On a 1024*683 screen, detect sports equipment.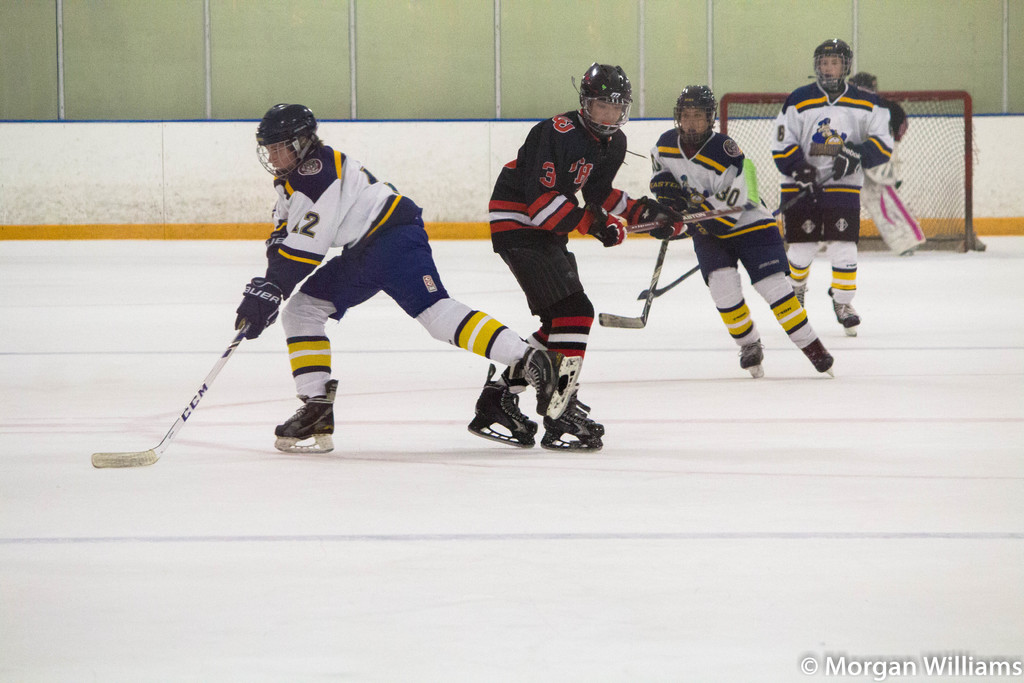
box(596, 242, 669, 329).
